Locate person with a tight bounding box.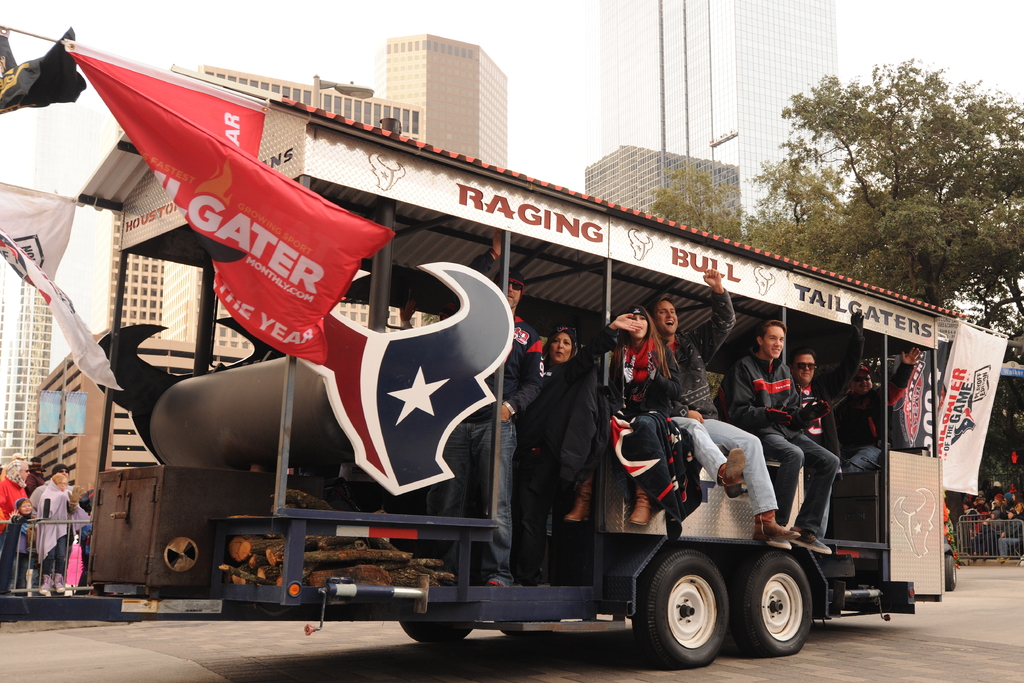
<bbox>648, 298, 796, 547</bbox>.
